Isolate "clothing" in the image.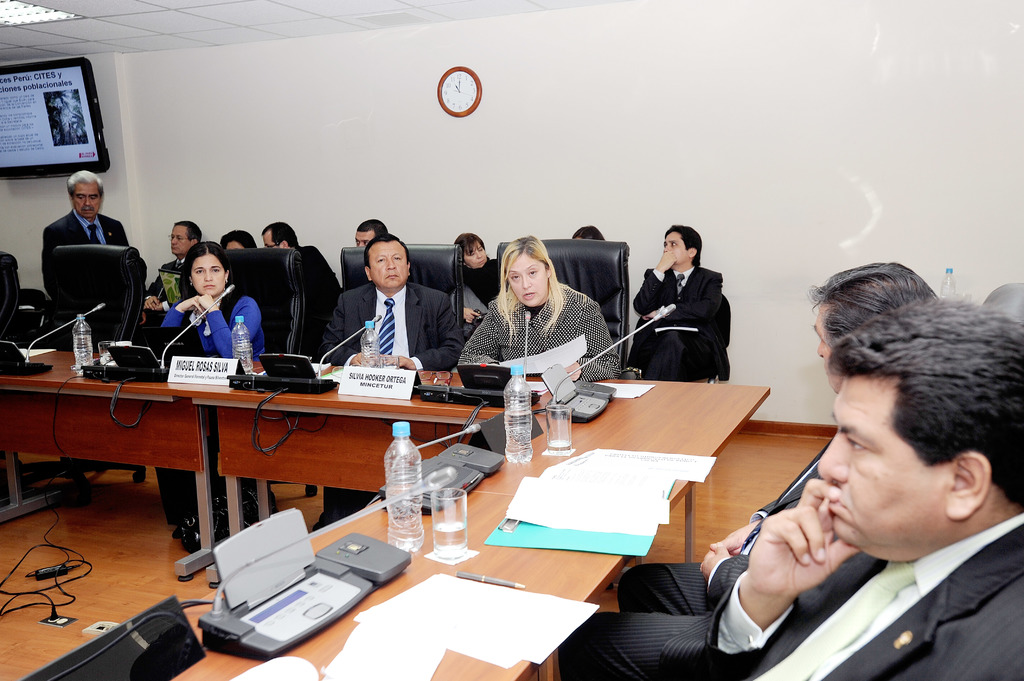
Isolated region: <box>38,214,129,303</box>.
